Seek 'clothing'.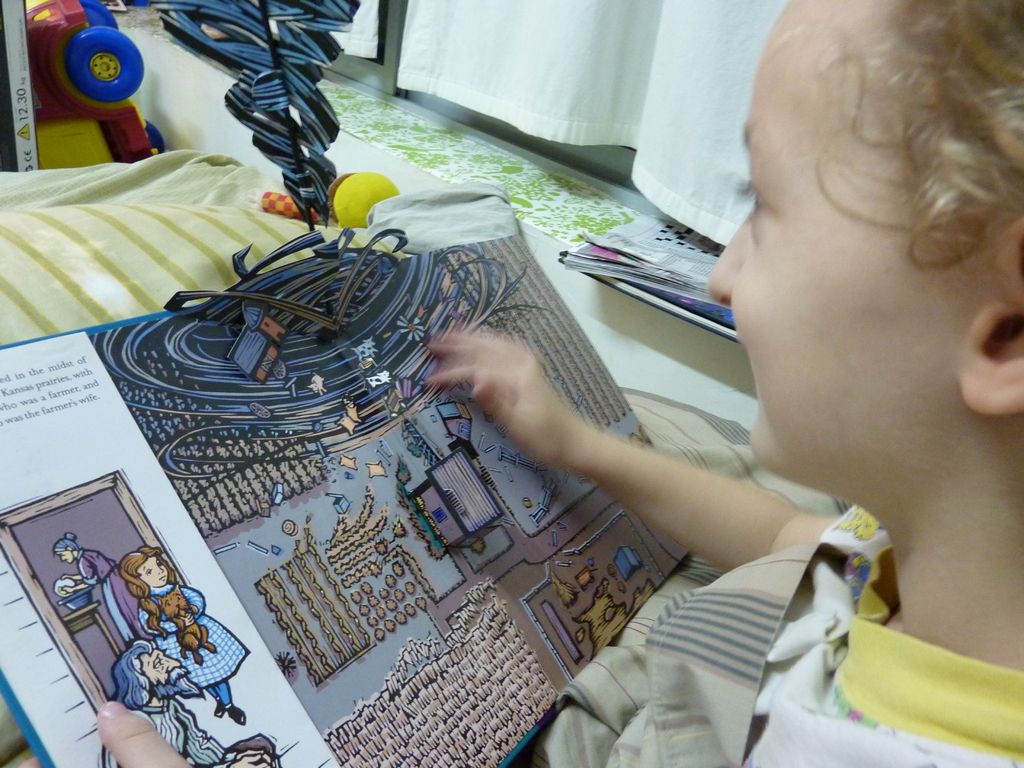
Rect(506, 495, 1023, 767).
